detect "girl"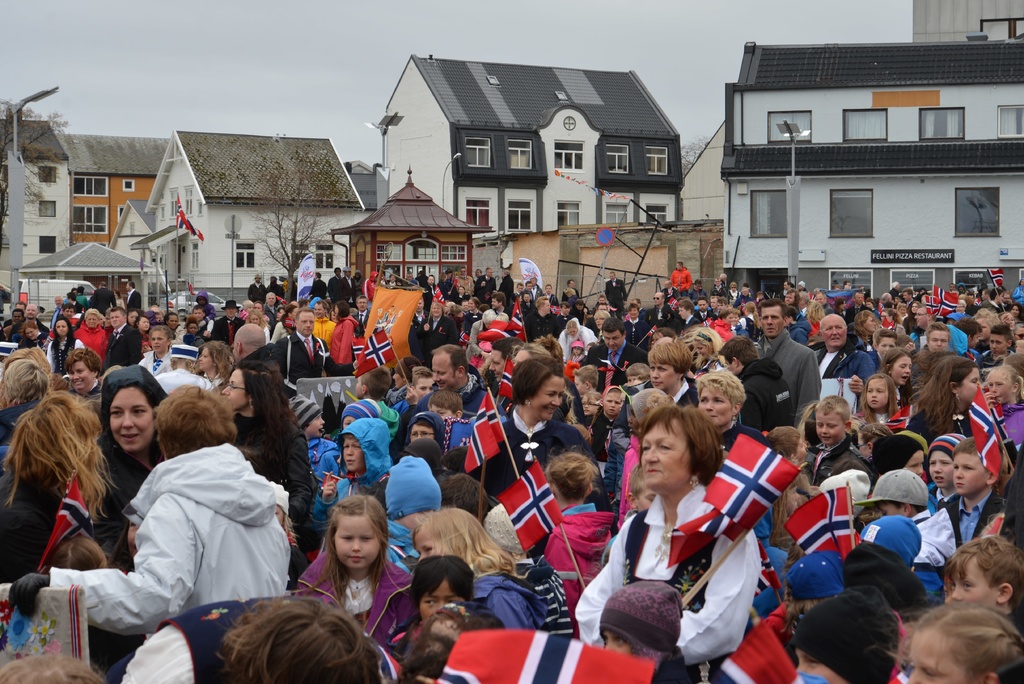
bbox(291, 498, 415, 651)
